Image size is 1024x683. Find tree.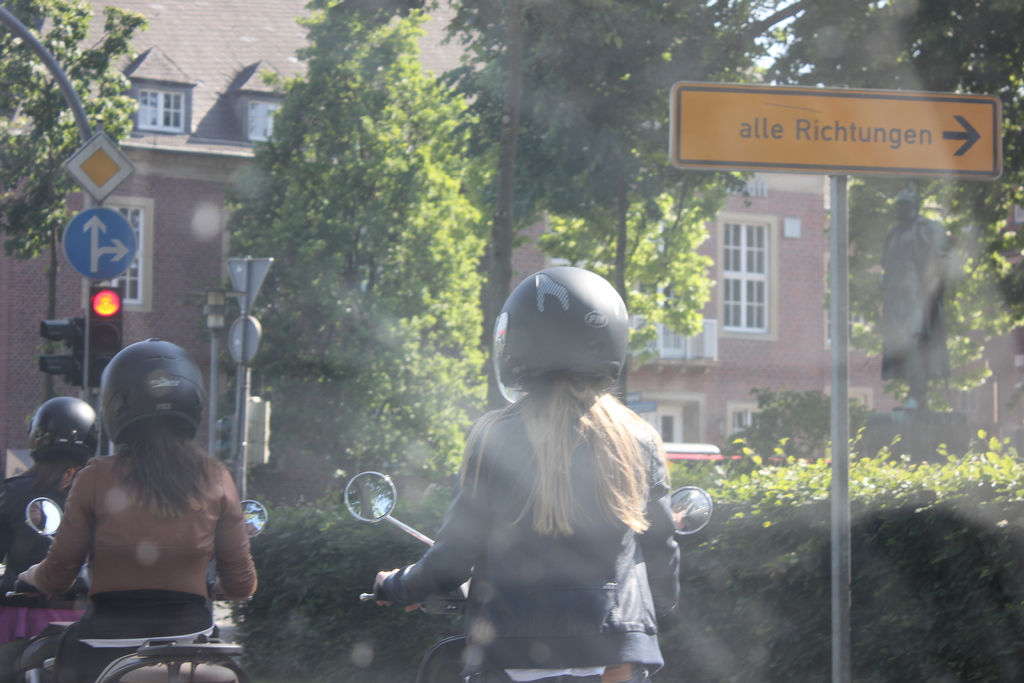
Rect(208, 0, 494, 534).
